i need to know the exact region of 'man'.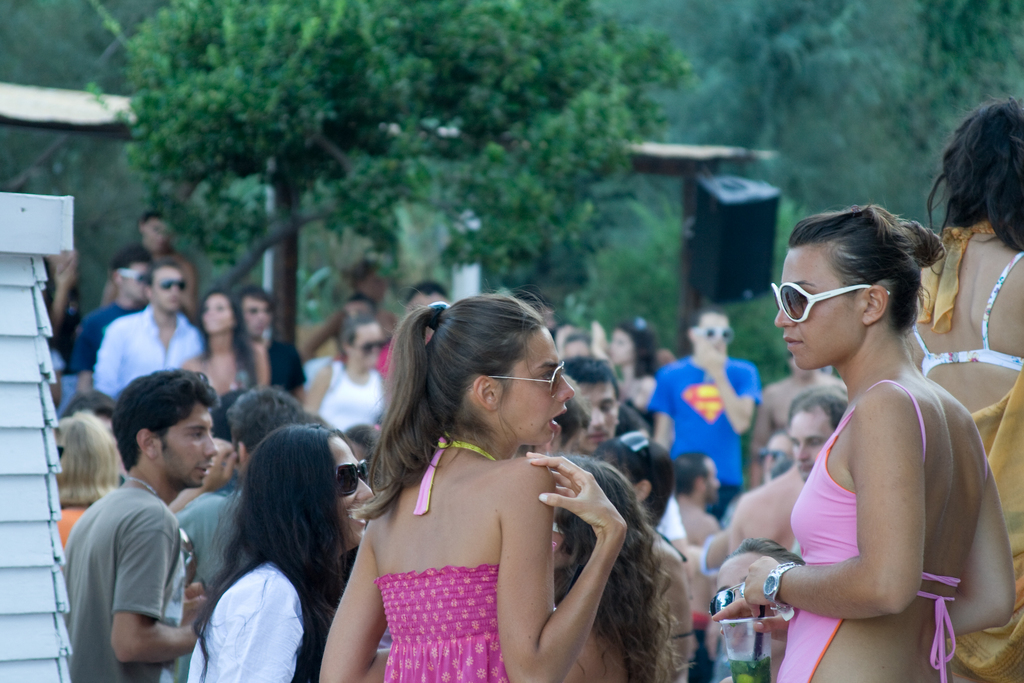
Region: Rect(730, 388, 805, 560).
